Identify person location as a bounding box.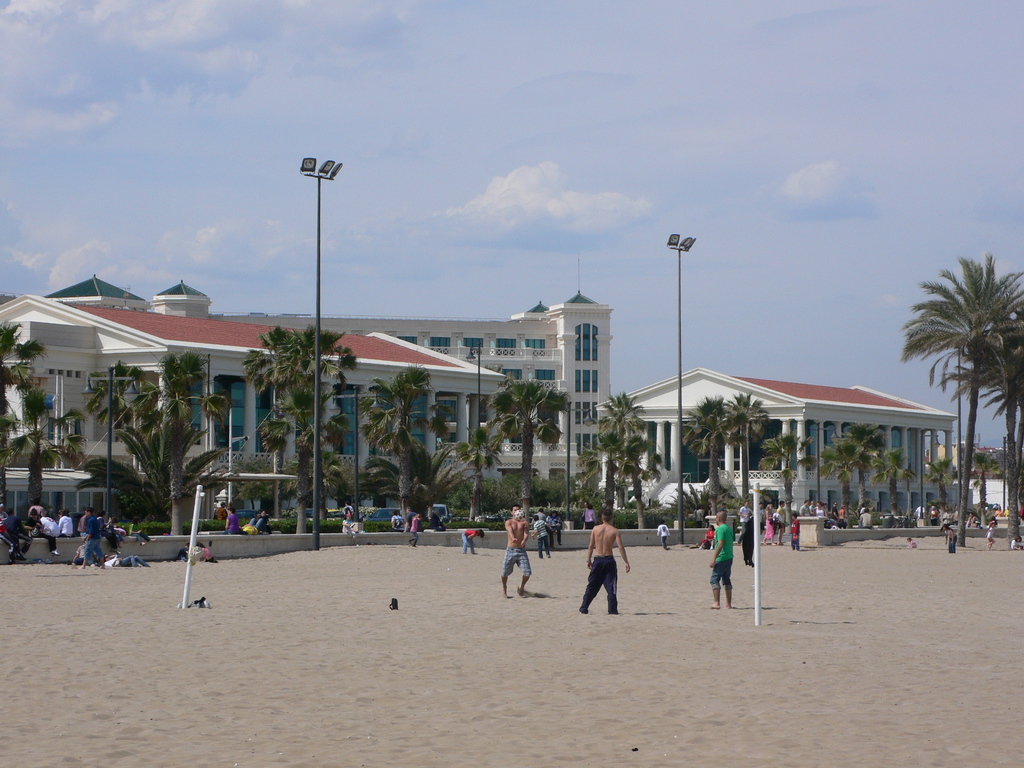
(652,520,671,550).
